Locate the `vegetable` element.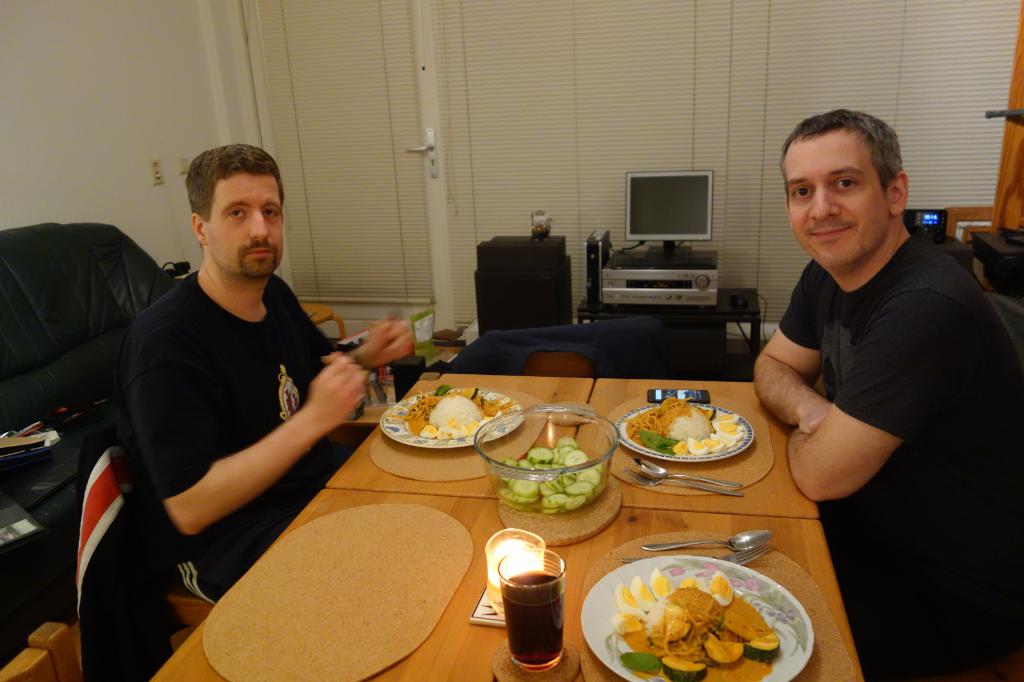
Element bbox: <region>639, 430, 686, 452</region>.
